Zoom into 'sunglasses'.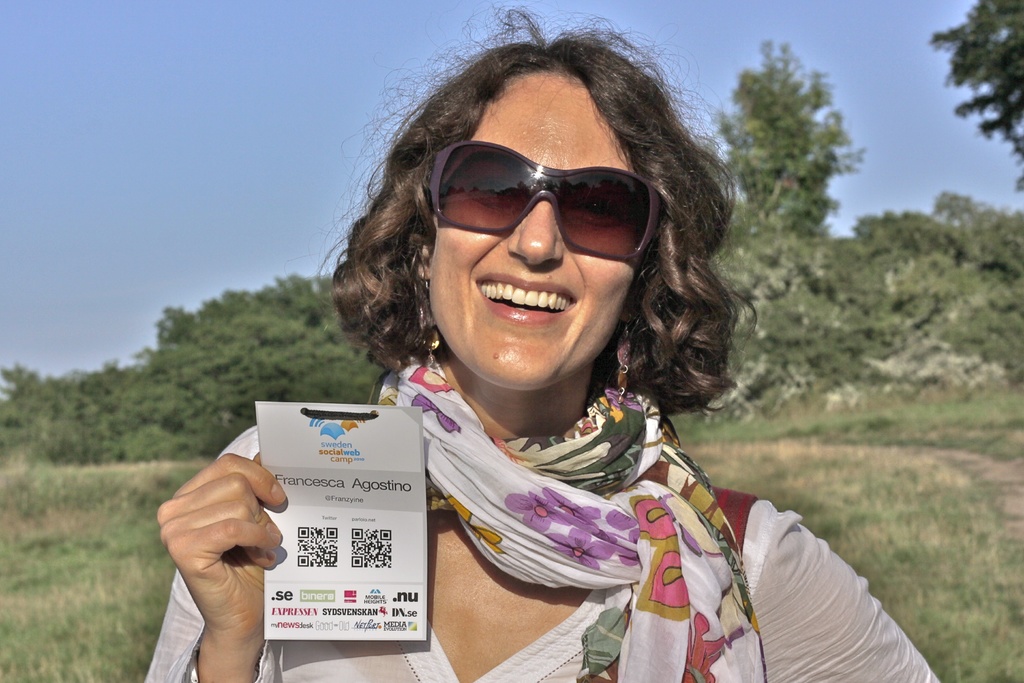
Zoom target: (428,137,660,261).
